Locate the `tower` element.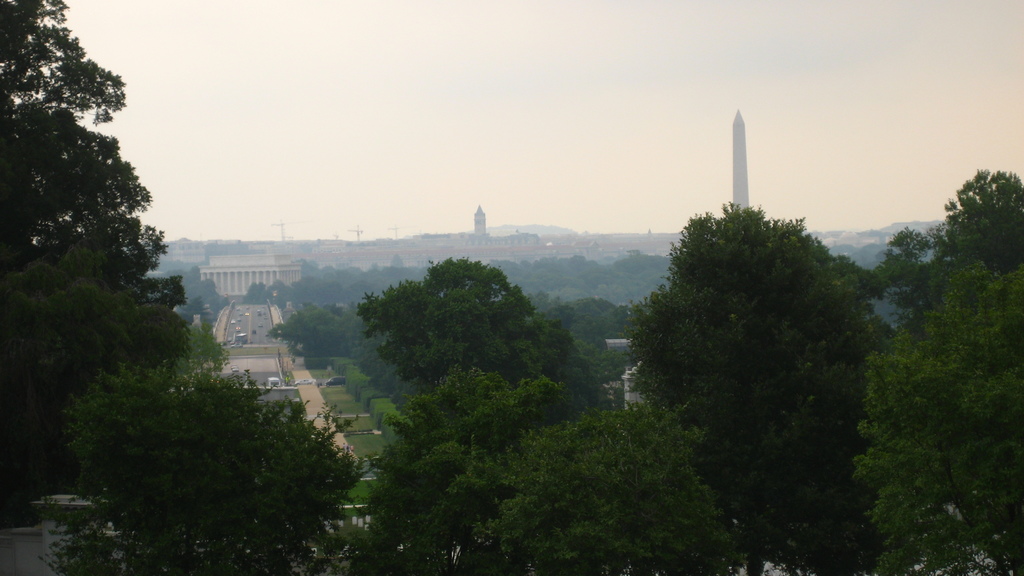
Element bbox: detection(472, 203, 486, 238).
